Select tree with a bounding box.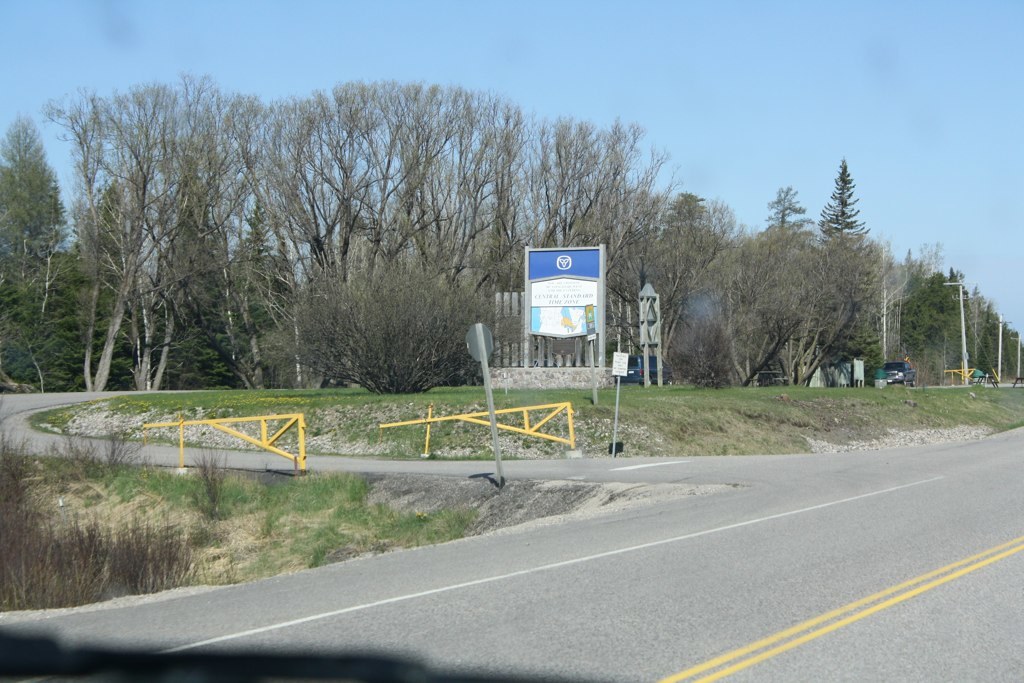
<region>0, 75, 1016, 388</region>.
